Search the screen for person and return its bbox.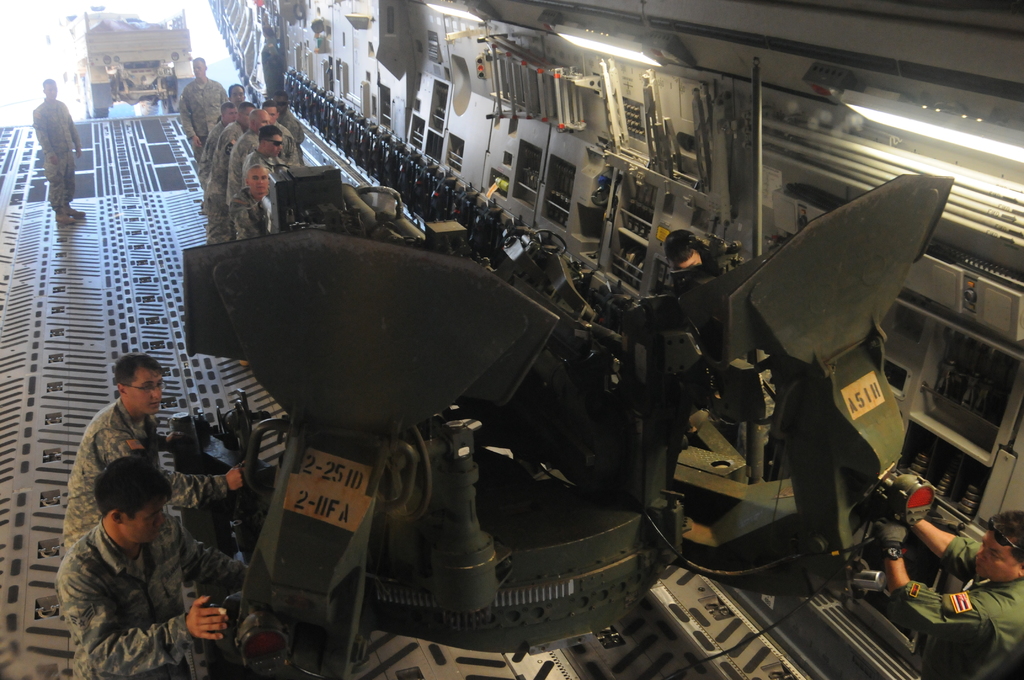
Found: 199,104,236,190.
